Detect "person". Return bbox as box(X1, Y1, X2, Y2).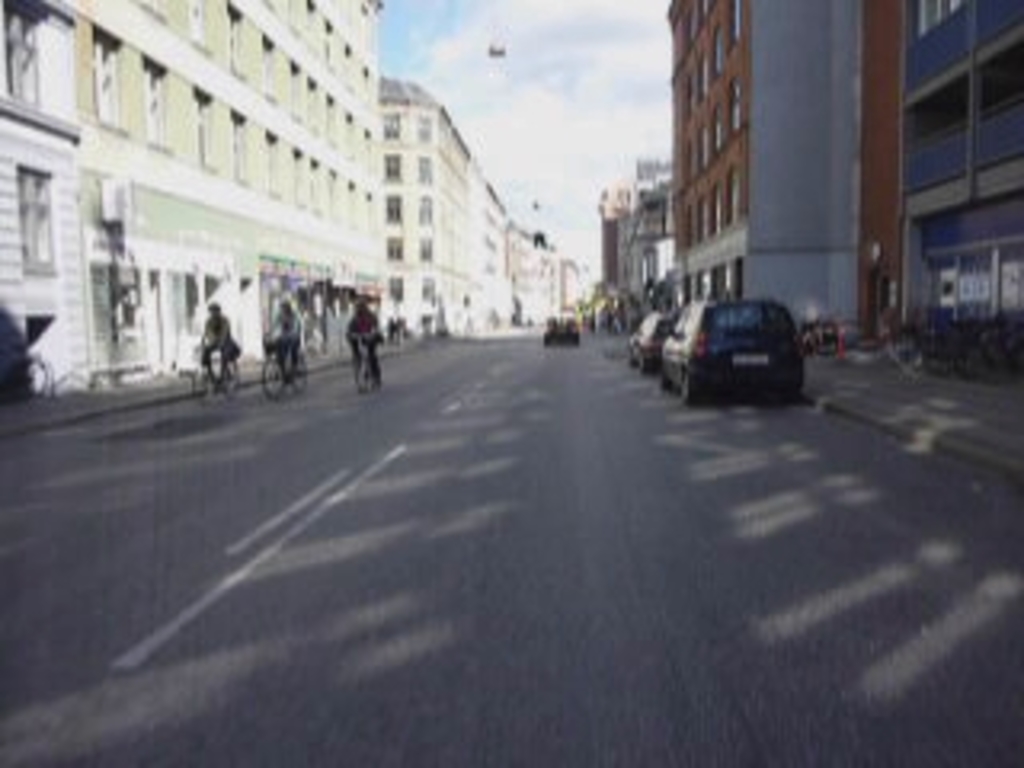
box(195, 298, 237, 387).
